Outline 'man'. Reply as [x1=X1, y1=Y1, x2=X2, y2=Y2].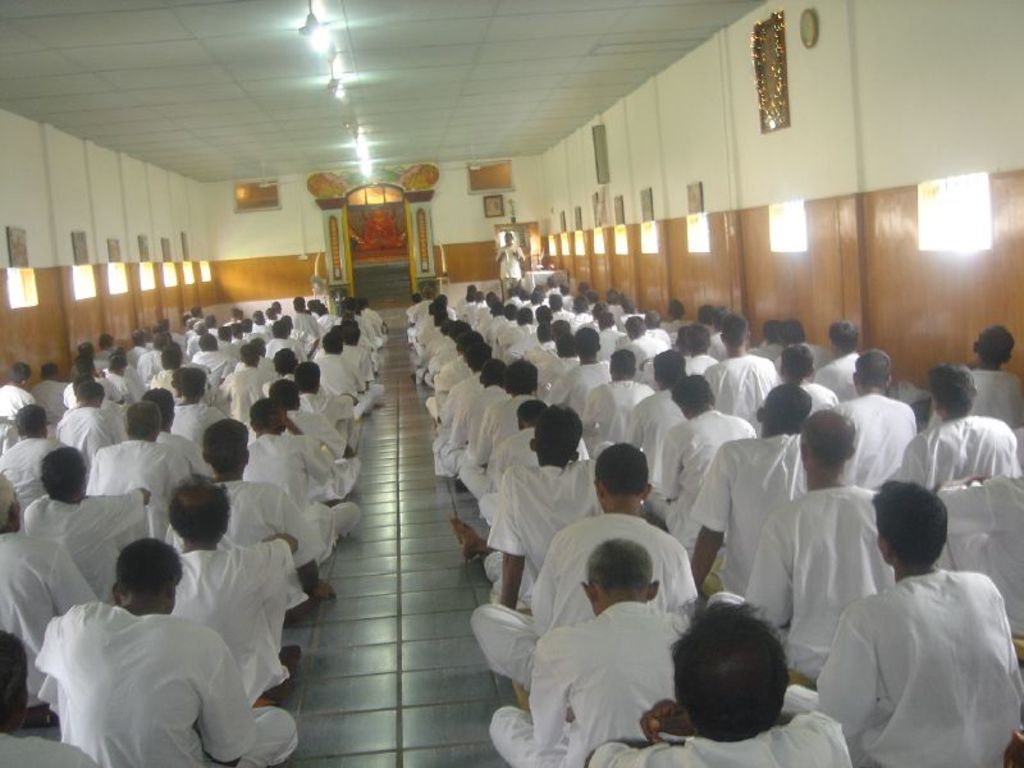
[x1=243, y1=402, x2=361, y2=534].
